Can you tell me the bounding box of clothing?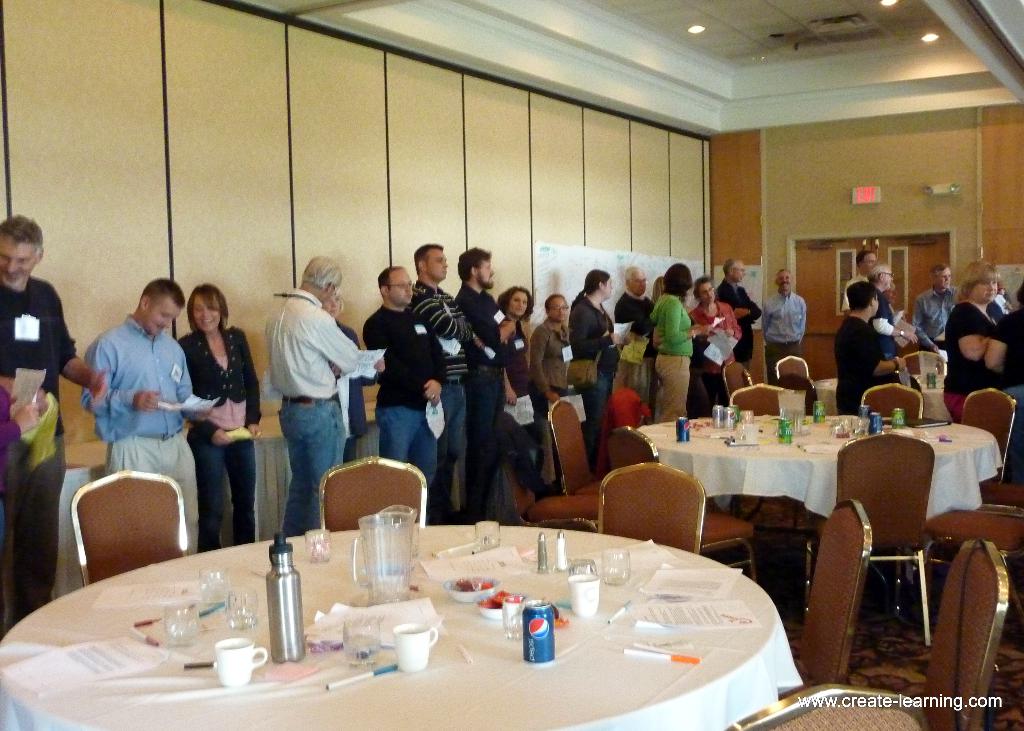
566/289/621/472.
